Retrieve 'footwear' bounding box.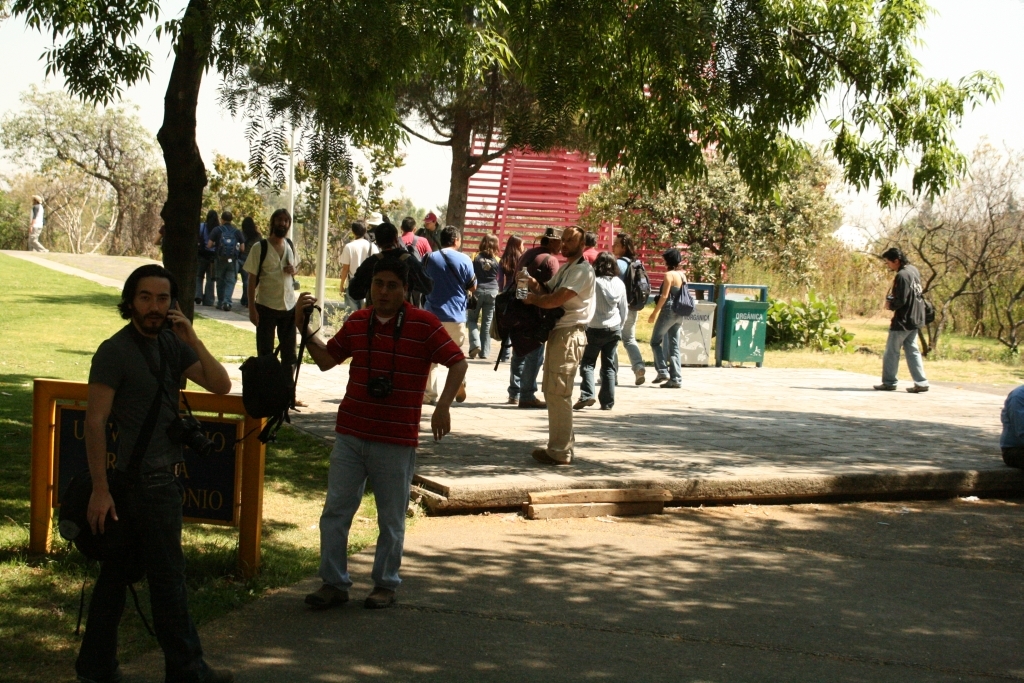
Bounding box: 534,450,559,464.
